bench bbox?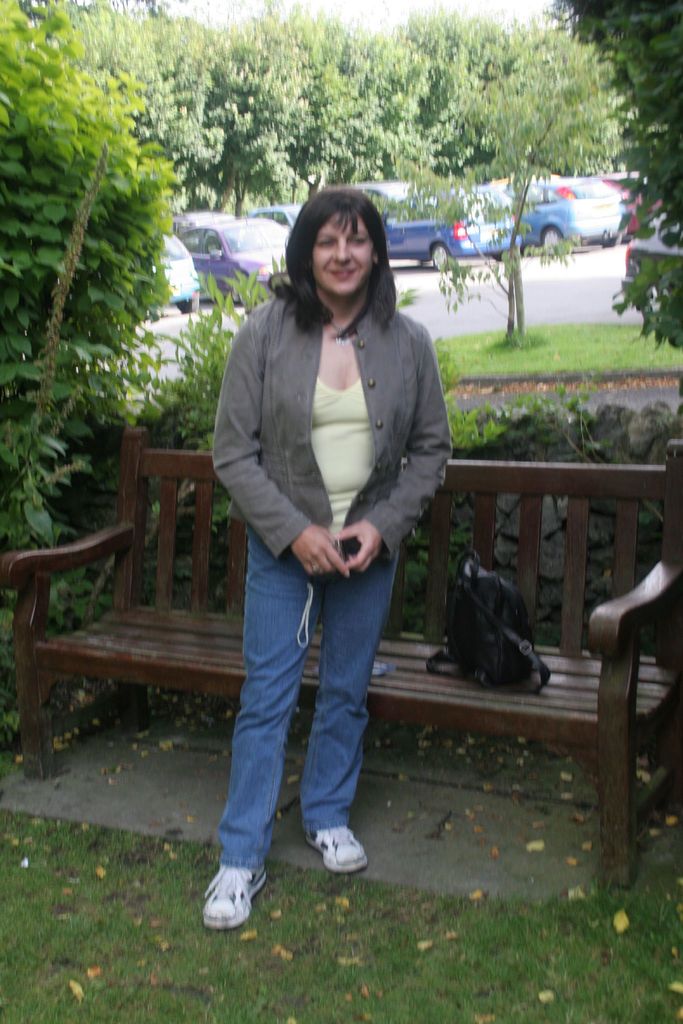
x1=0, y1=440, x2=682, y2=892
